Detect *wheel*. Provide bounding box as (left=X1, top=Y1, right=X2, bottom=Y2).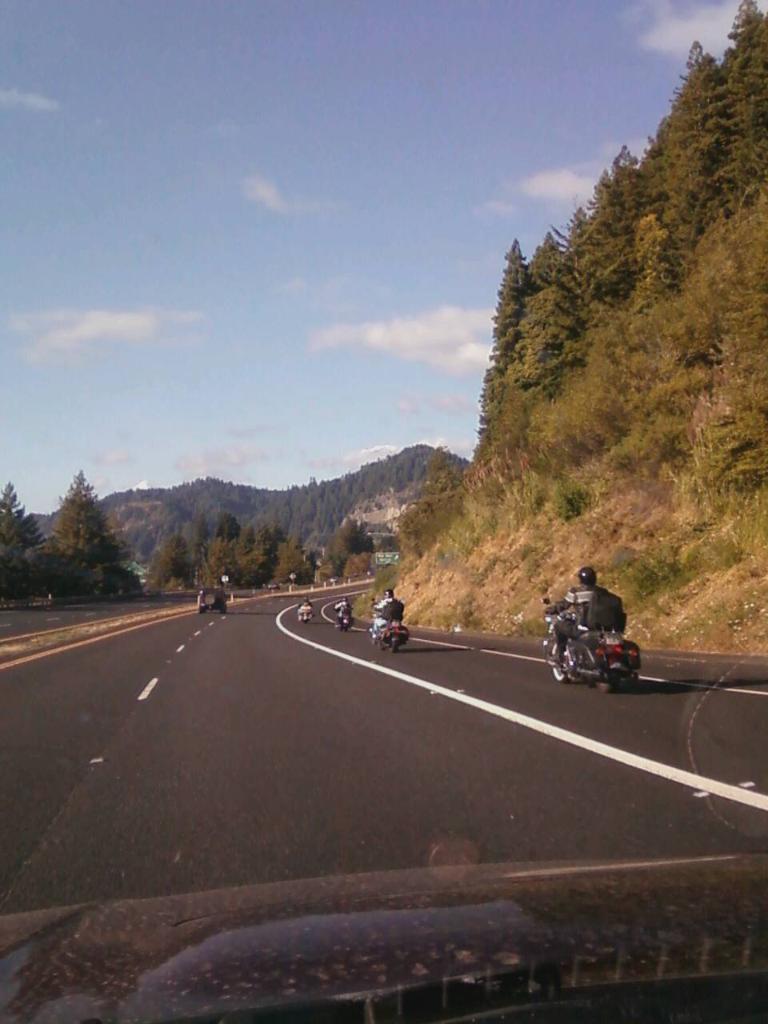
(left=386, top=634, right=398, bottom=654).
